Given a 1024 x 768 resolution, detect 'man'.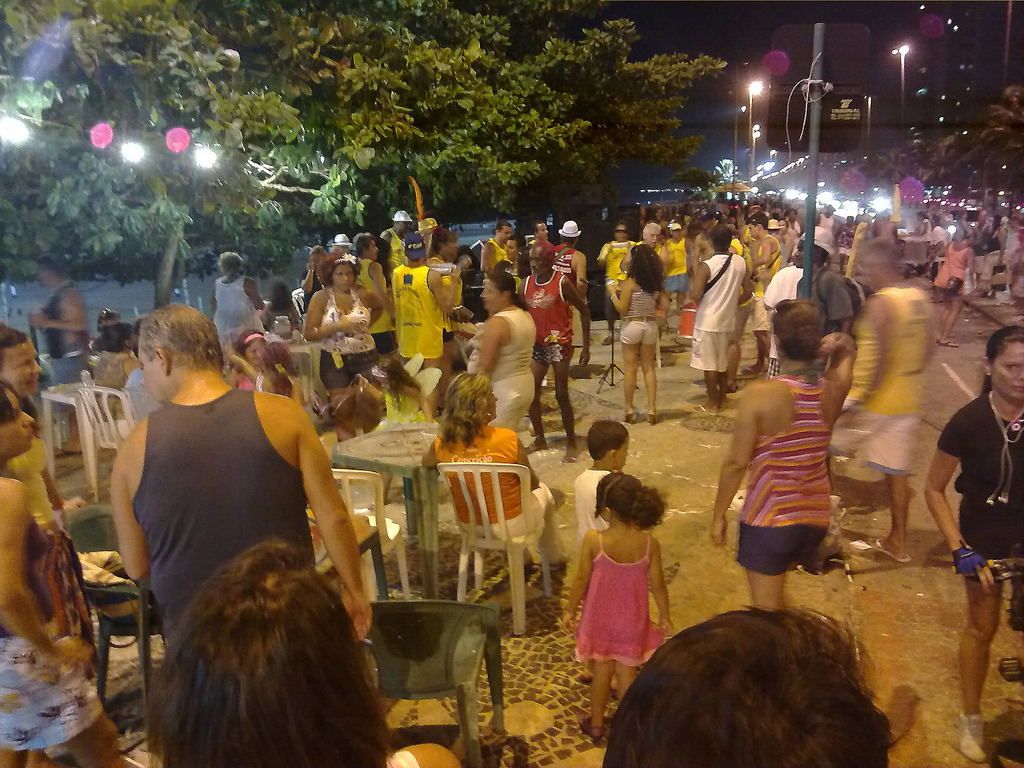
[left=104, top=299, right=371, bottom=643].
